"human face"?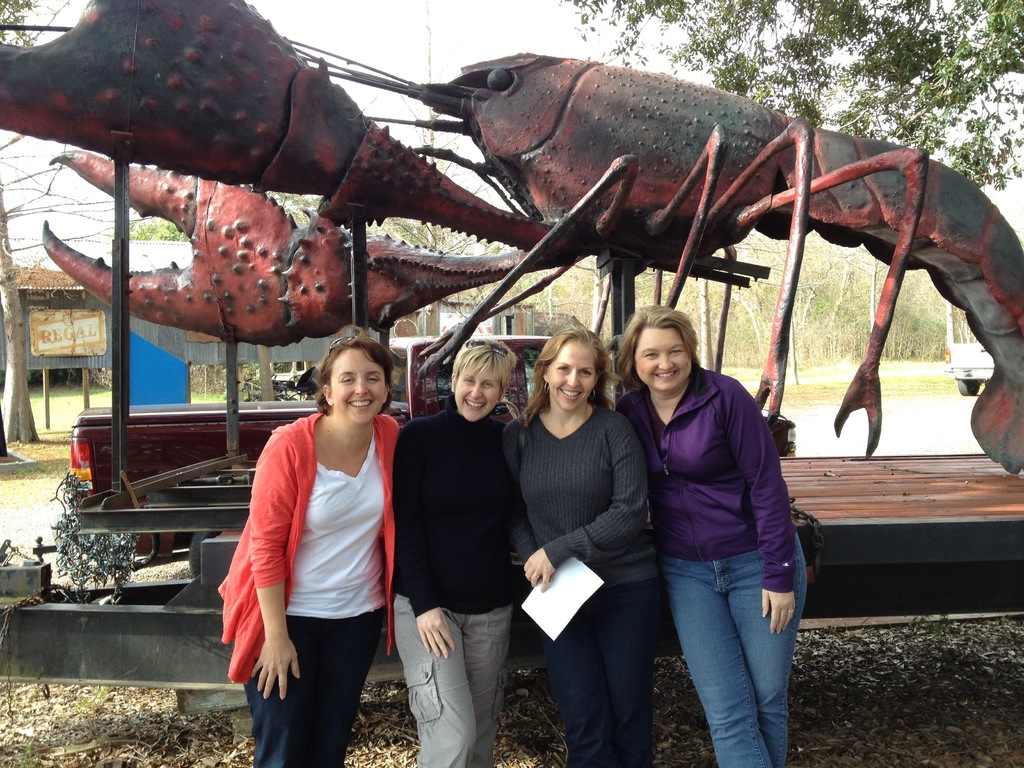
bbox=[329, 346, 388, 426]
